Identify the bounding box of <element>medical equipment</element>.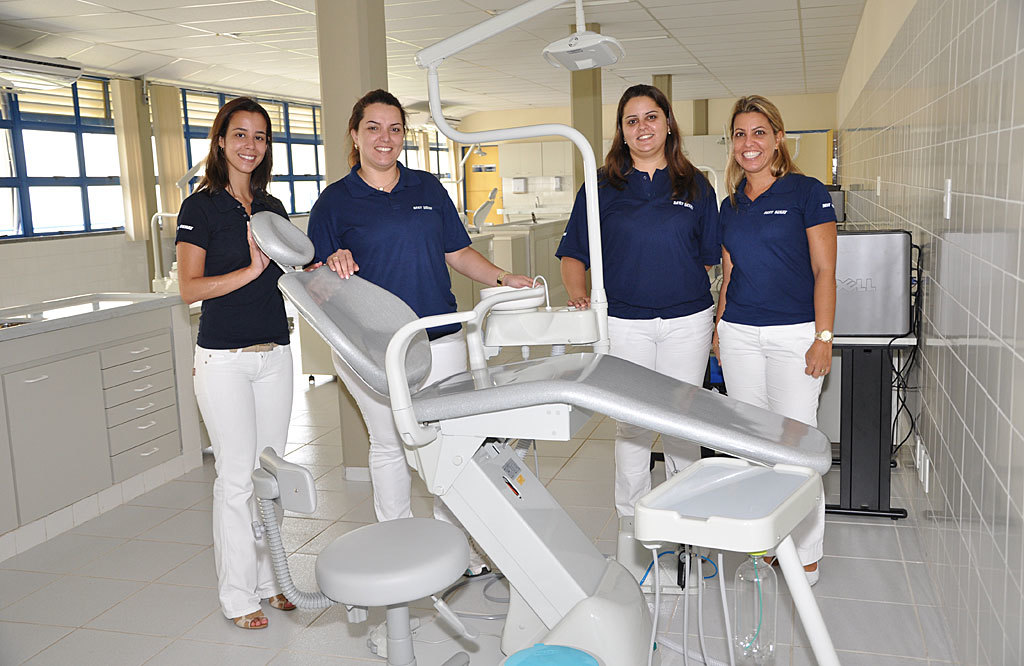
[left=450, top=139, right=503, bottom=234].
